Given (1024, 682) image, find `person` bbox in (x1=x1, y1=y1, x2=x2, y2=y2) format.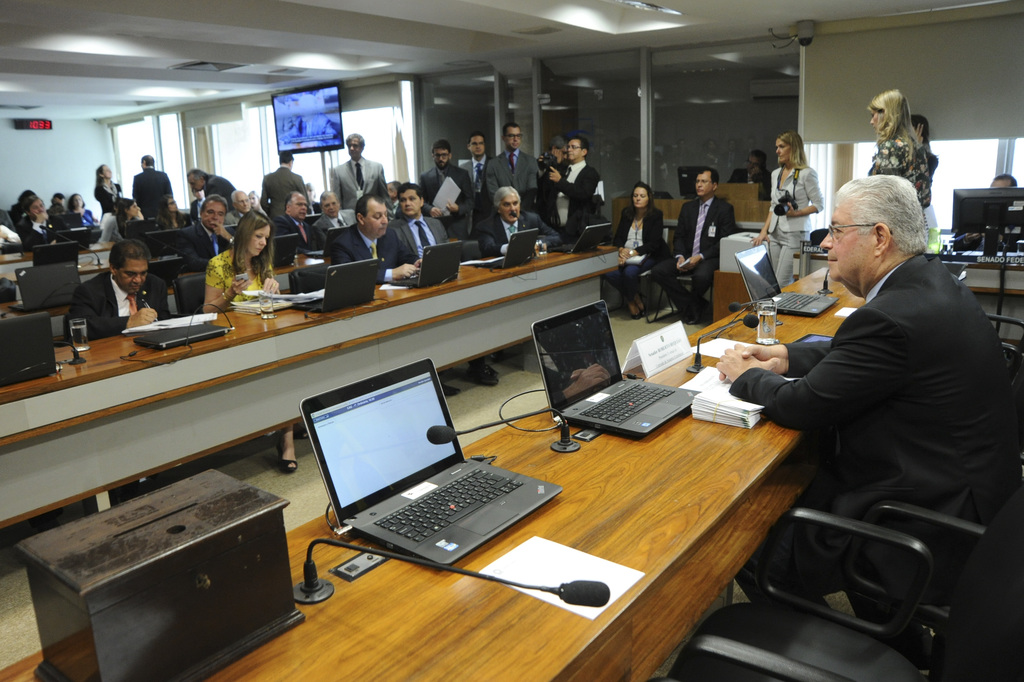
(x1=721, y1=177, x2=1023, y2=595).
